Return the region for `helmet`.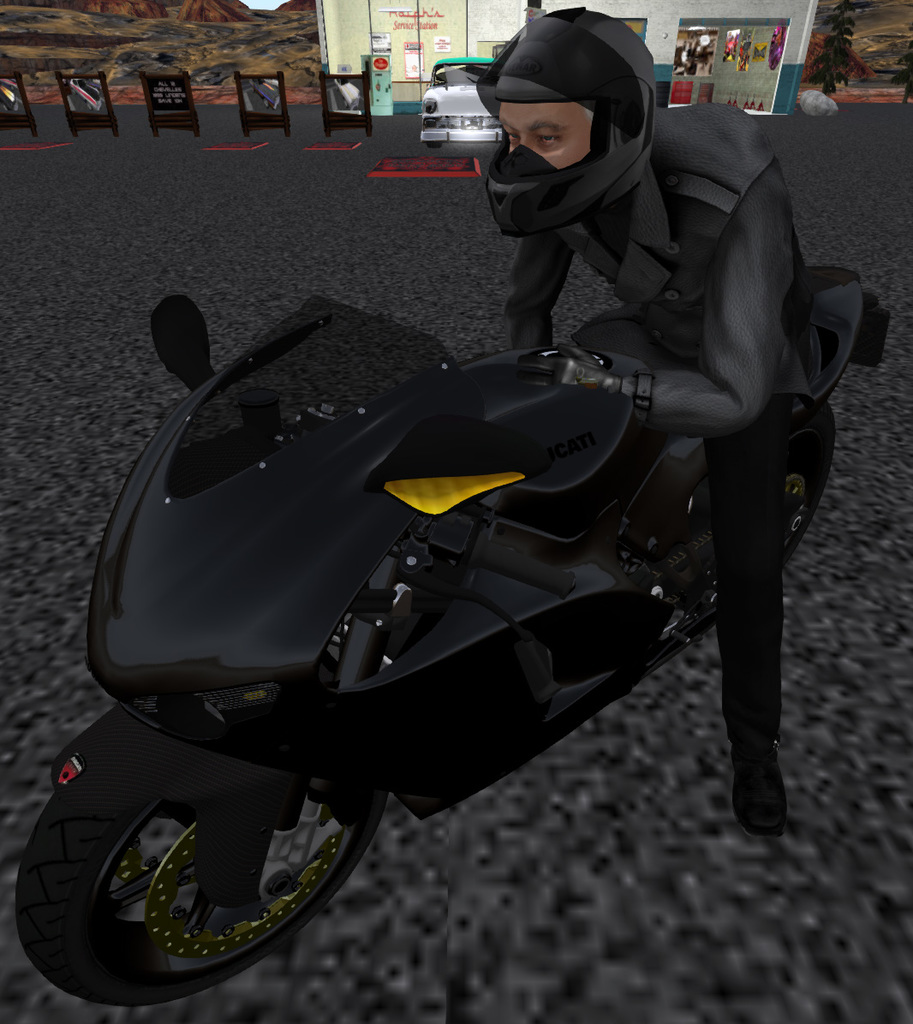
(left=462, top=1, right=671, bottom=235).
